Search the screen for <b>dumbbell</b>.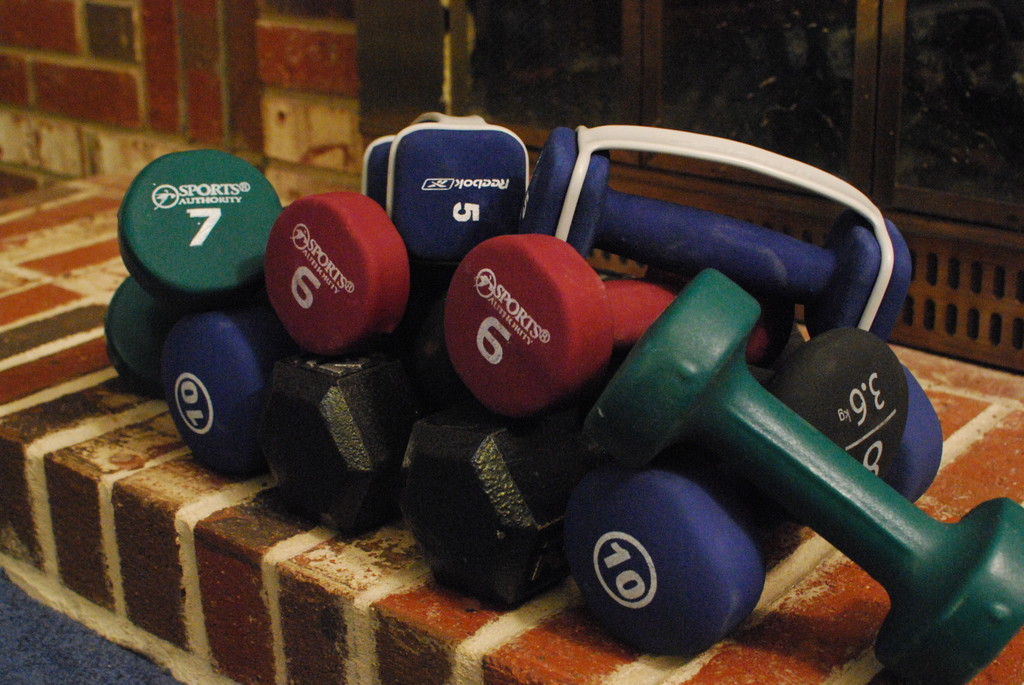
Found at 522/125/914/343.
